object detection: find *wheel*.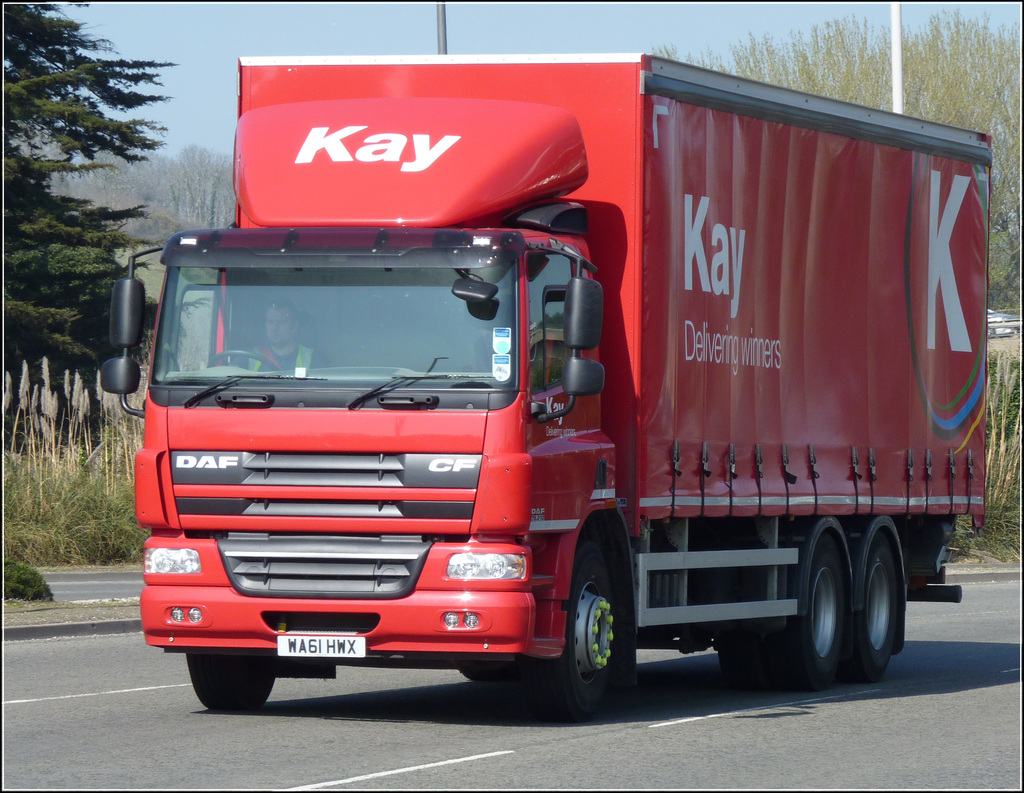
detection(851, 528, 904, 687).
